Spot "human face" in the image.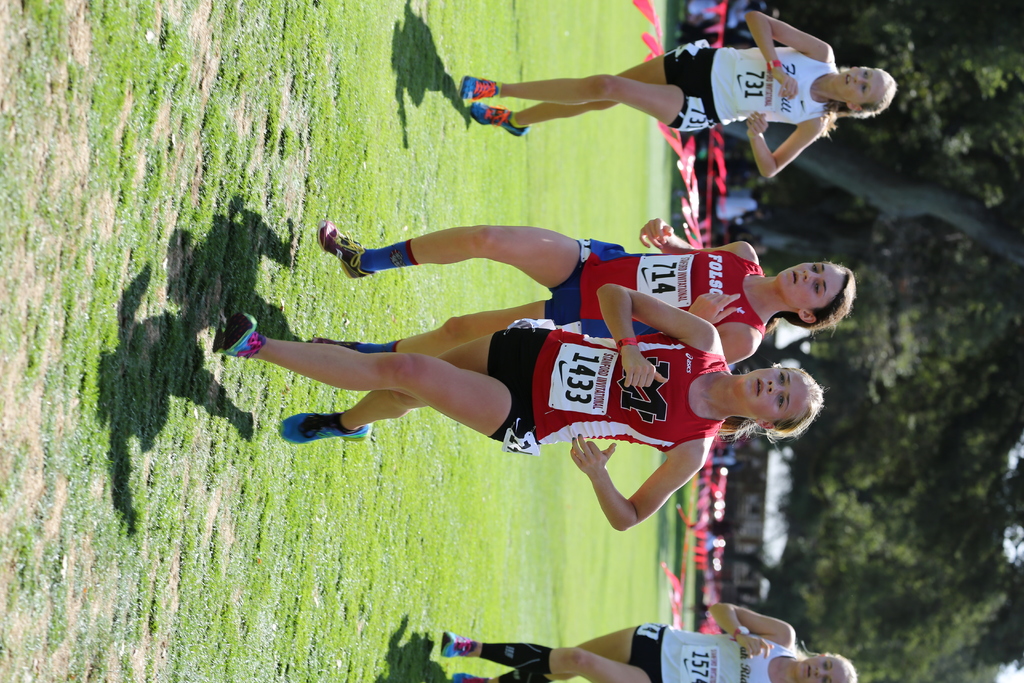
"human face" found at l=796, t=653, r=847, b=678.
